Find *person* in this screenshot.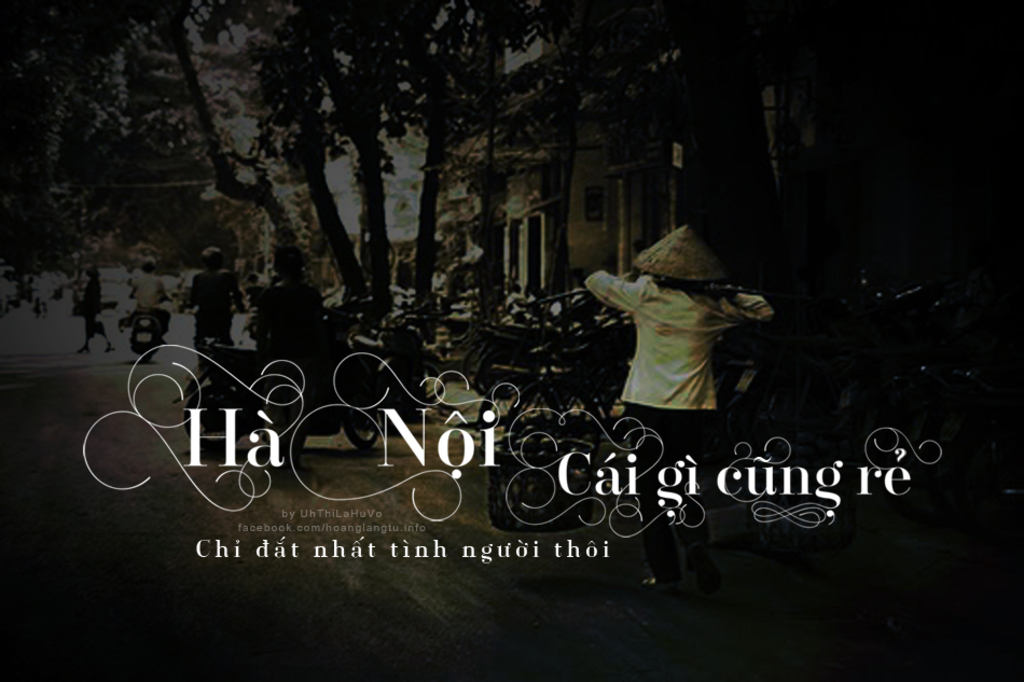
The bounding box for *person* is 248/248/321/361.
